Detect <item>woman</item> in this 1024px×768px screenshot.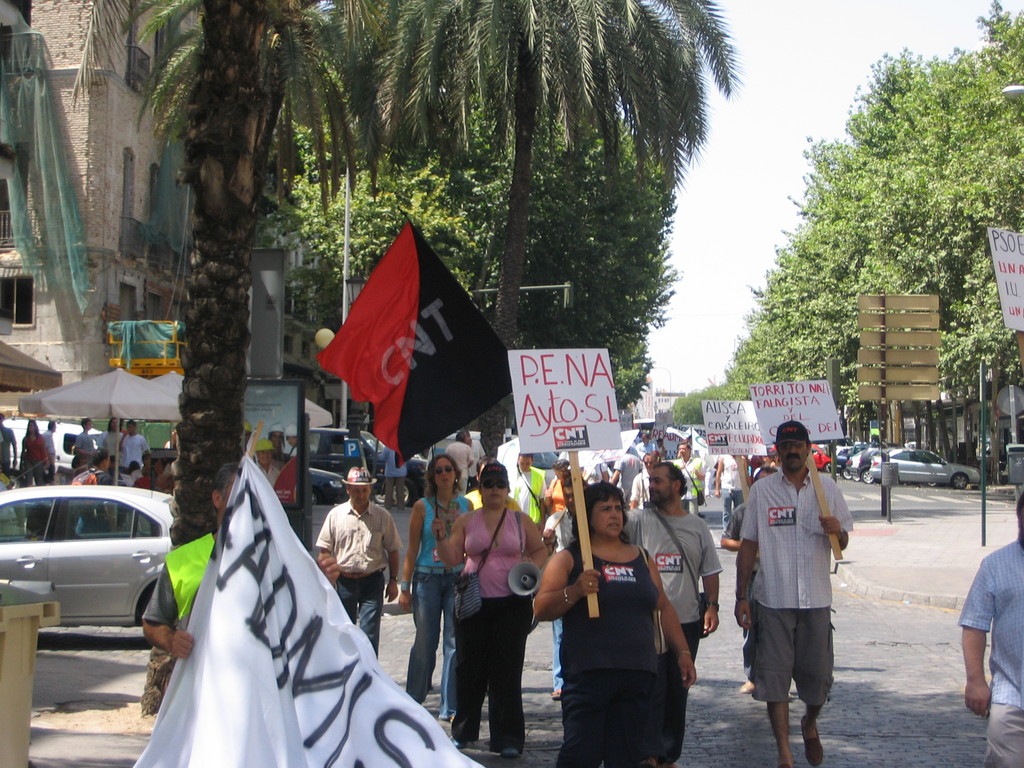
Detection: <region>397, 455, 473, 727</region>.
